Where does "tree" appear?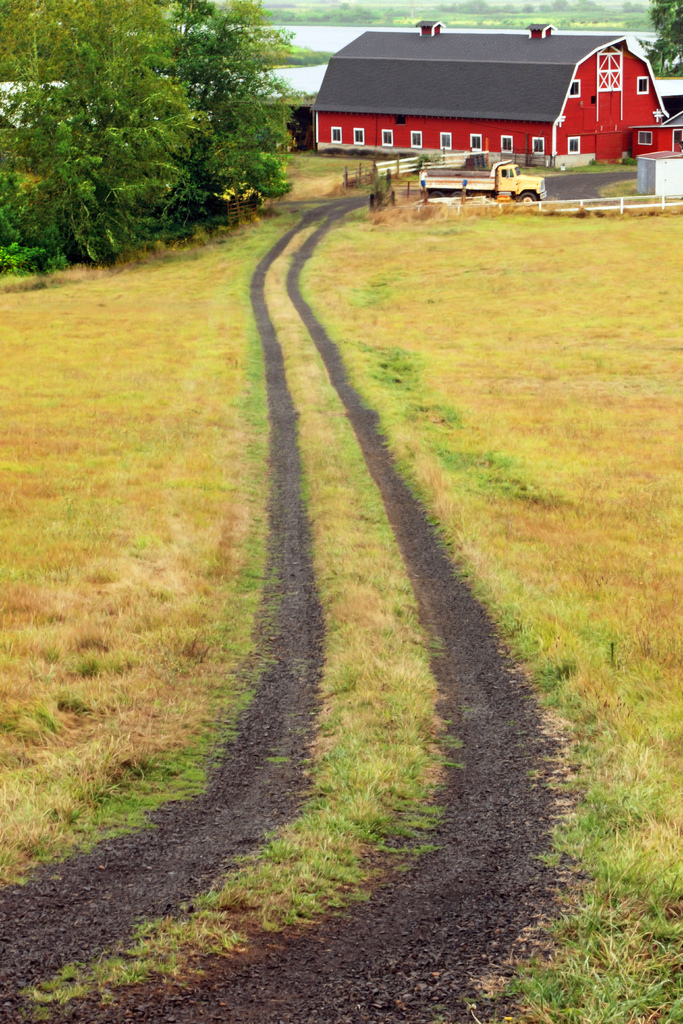
Appears at left=0, top=0, right=191, bottom=276.
